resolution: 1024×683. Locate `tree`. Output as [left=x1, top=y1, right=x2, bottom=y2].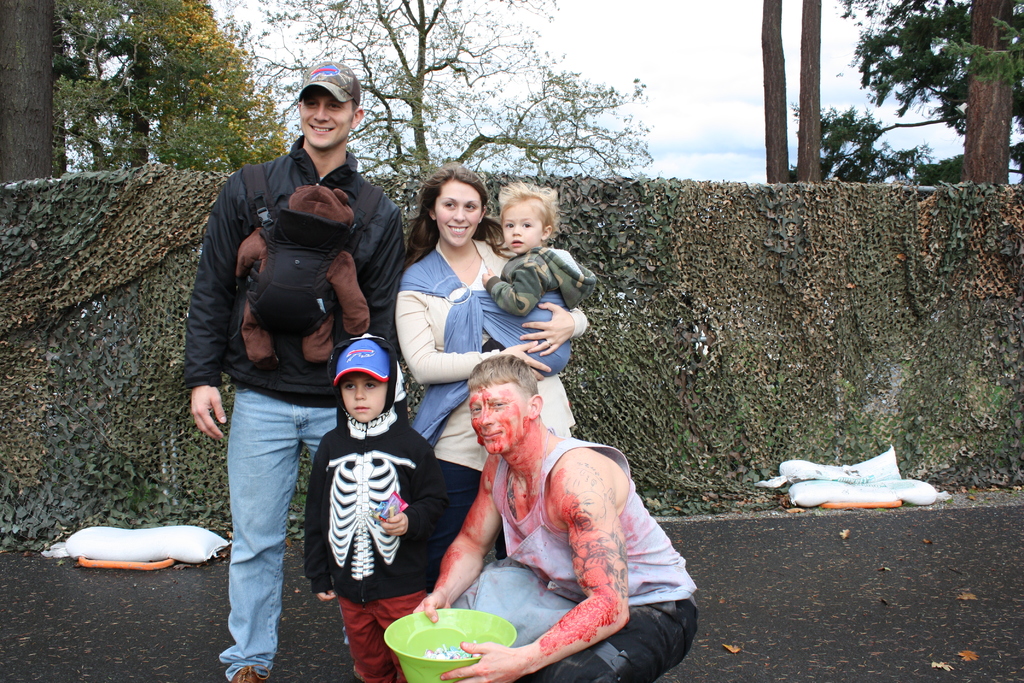
[left=762, top=0, right=791, bottom=182].
